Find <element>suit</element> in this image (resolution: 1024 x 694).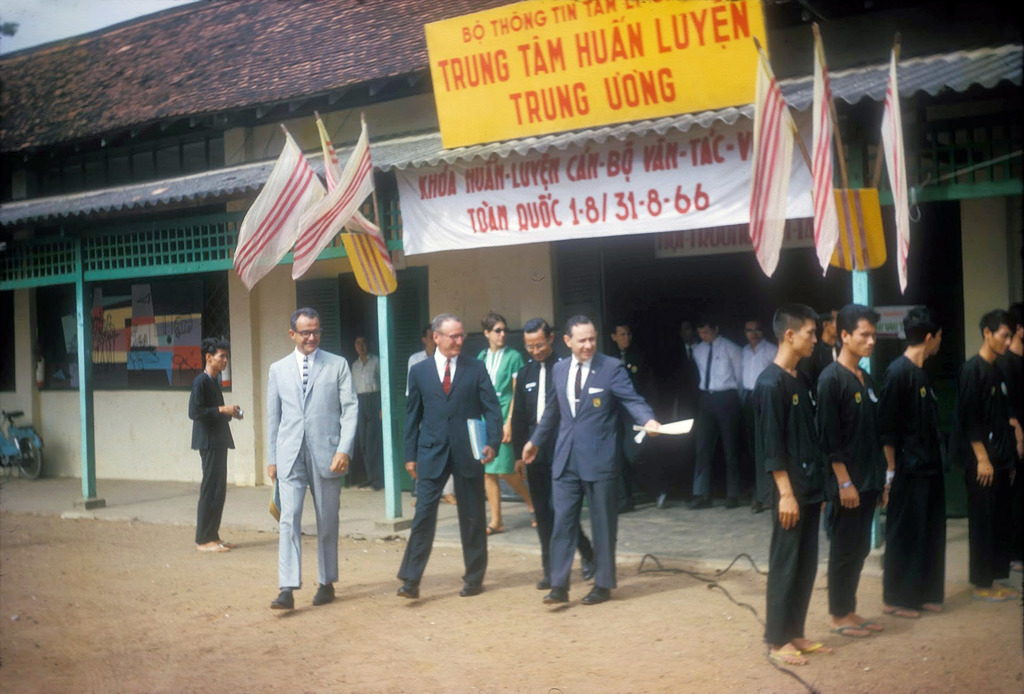
bbox(528, 346, 658, 586).
